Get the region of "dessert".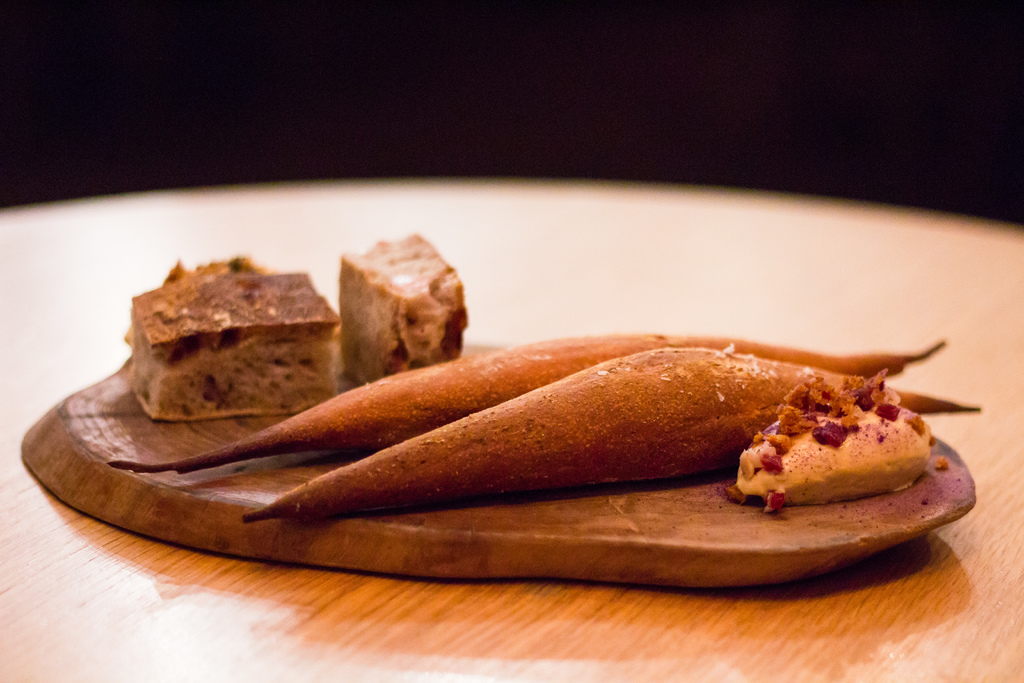
Rect(93, 268, 352, 441).
